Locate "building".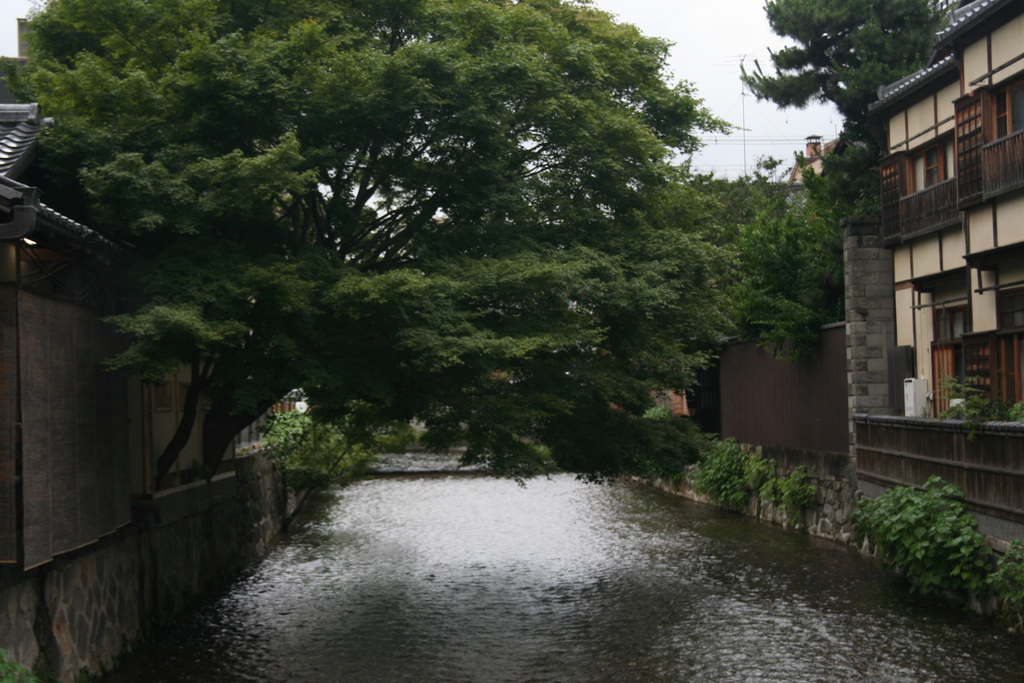
Bounding box: 850/0/1023/520.
